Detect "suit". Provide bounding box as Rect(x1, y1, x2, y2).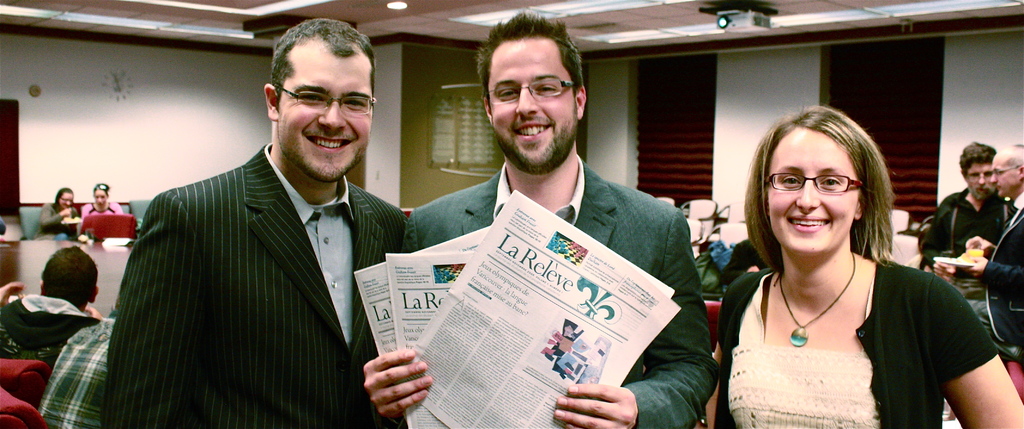
Rect(99, 81, 428, 421).
